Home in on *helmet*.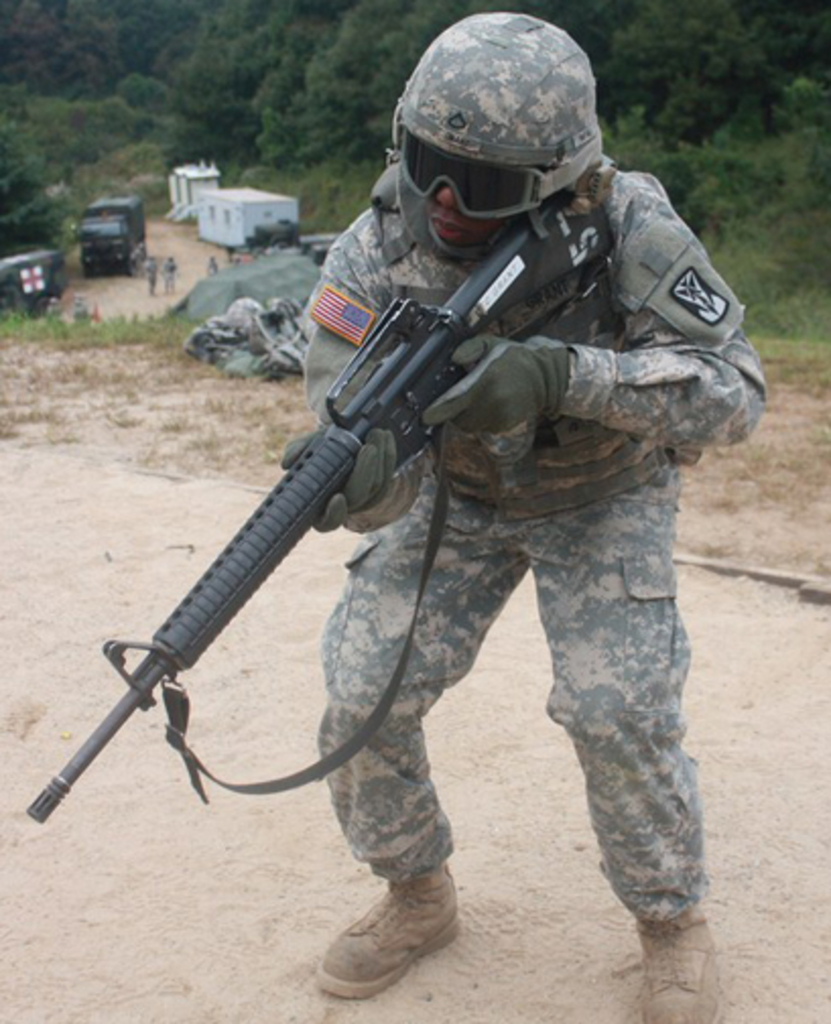
Homed in at [x1=396, y1=14, x2=614, y2=264].
